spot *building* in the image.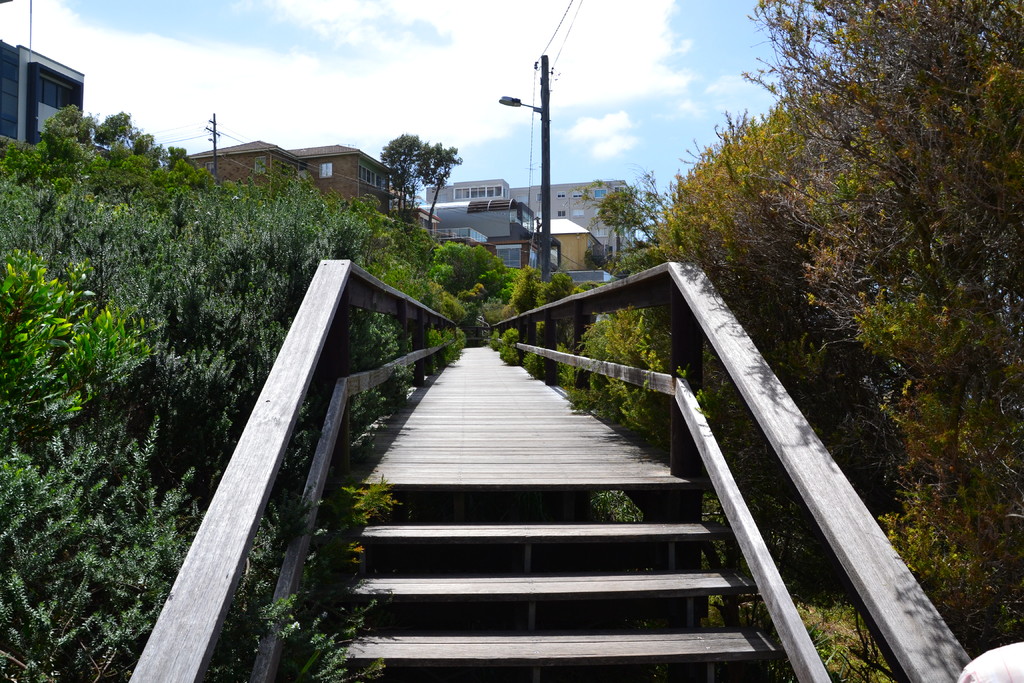
*building* found at x1=531 y1=218 x2=586 y2=288.
